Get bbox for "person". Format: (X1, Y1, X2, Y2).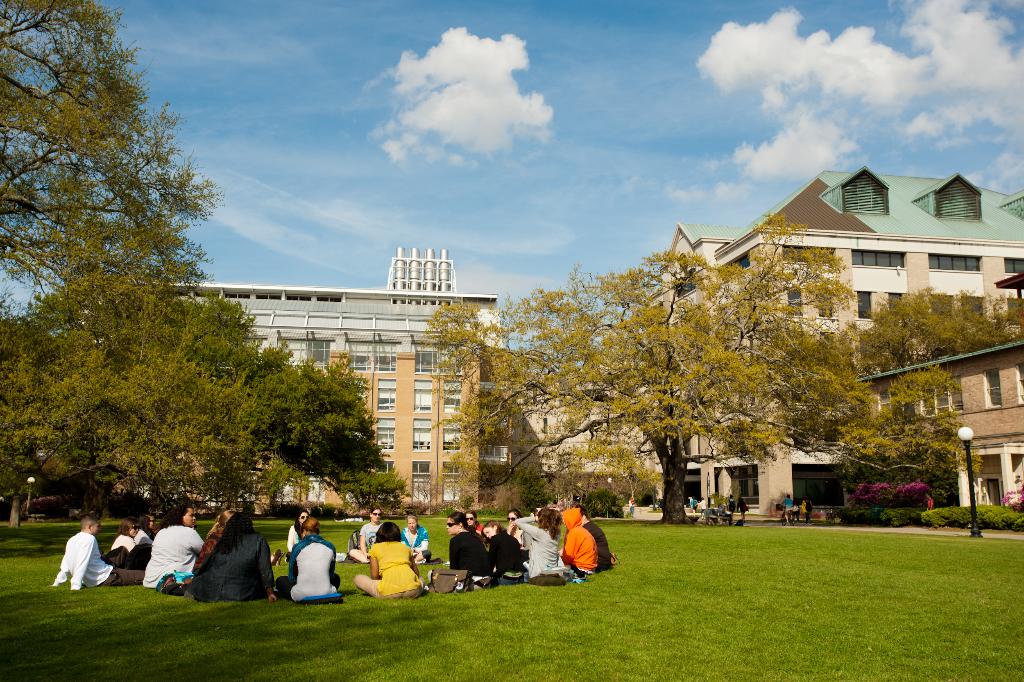
(346, 508, 384, 564).
